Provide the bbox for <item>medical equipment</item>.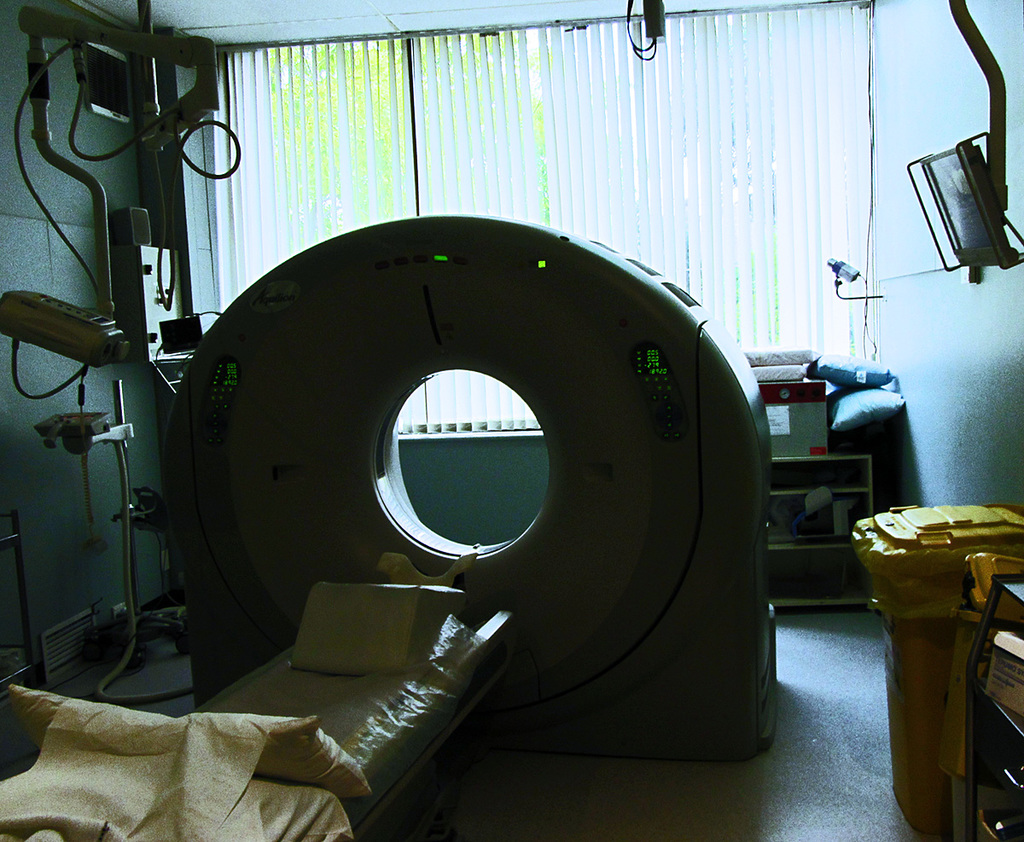
<box>829,0,1023,300</box>.
